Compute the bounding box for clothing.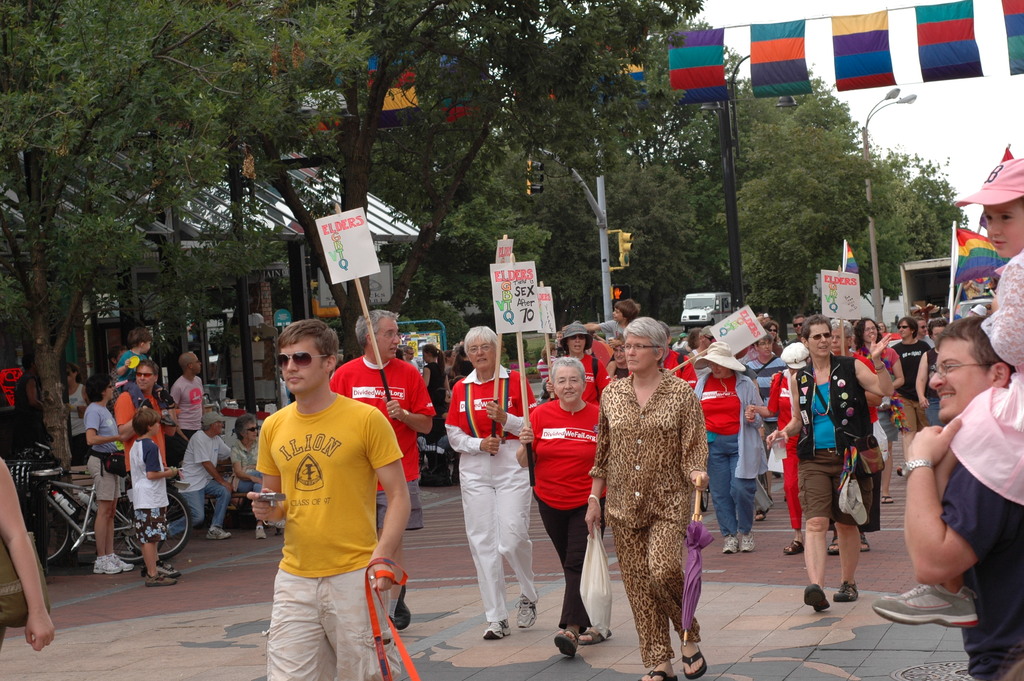
left=611, top=352, right=725, bottom=671.
